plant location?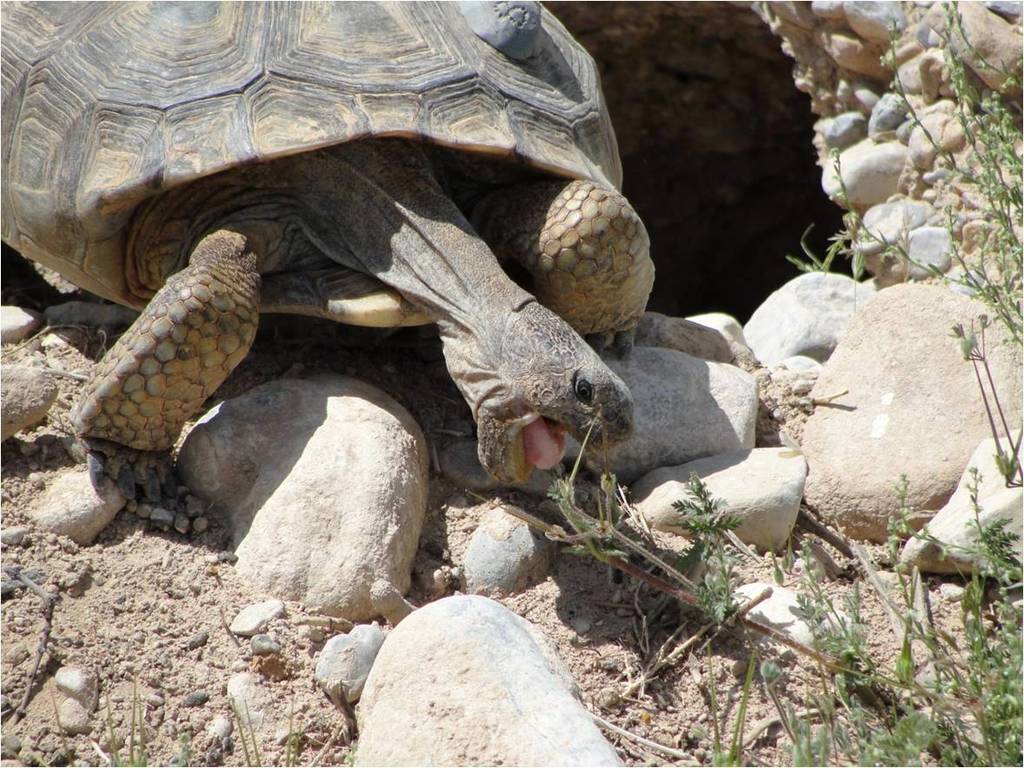
(759,0,1020,488)
